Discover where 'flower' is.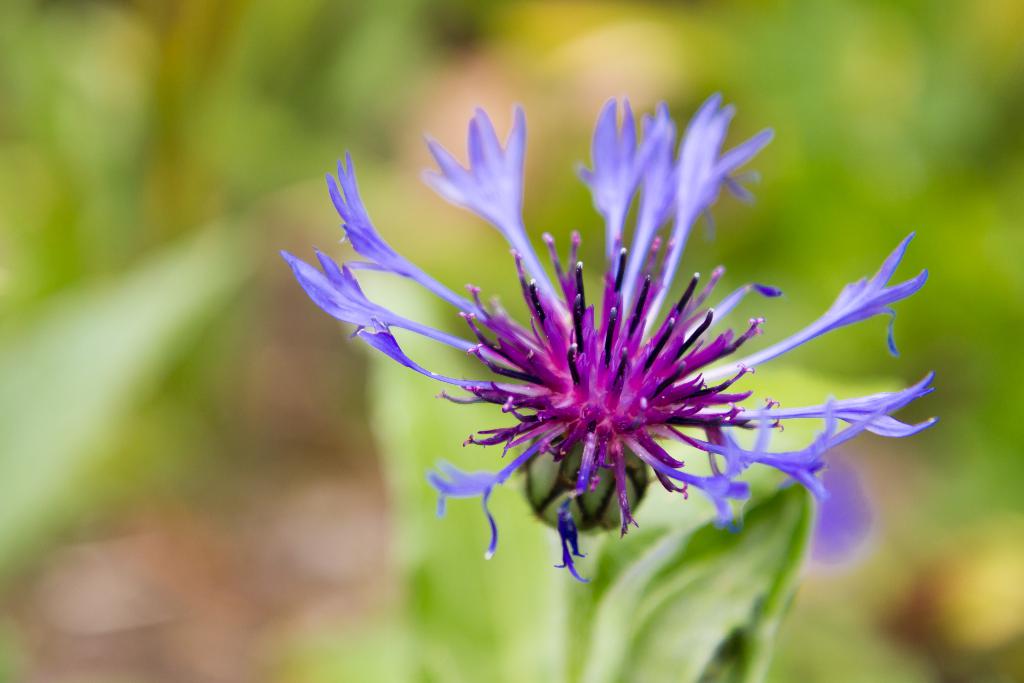
Discovered at 343,113,921,594.
